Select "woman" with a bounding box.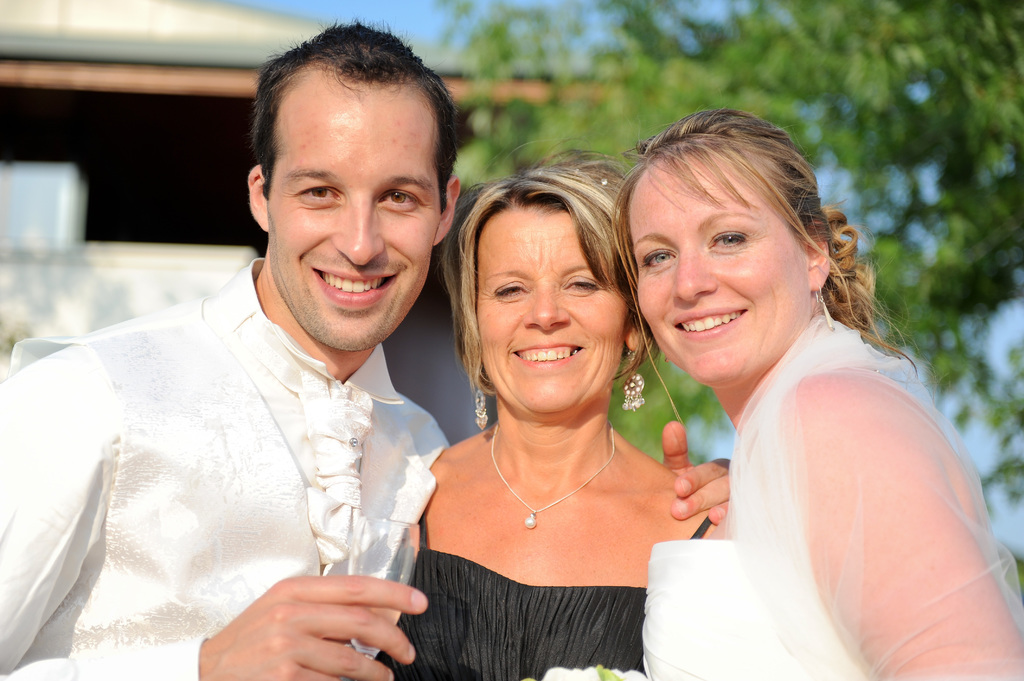
600,104,1023,680.
